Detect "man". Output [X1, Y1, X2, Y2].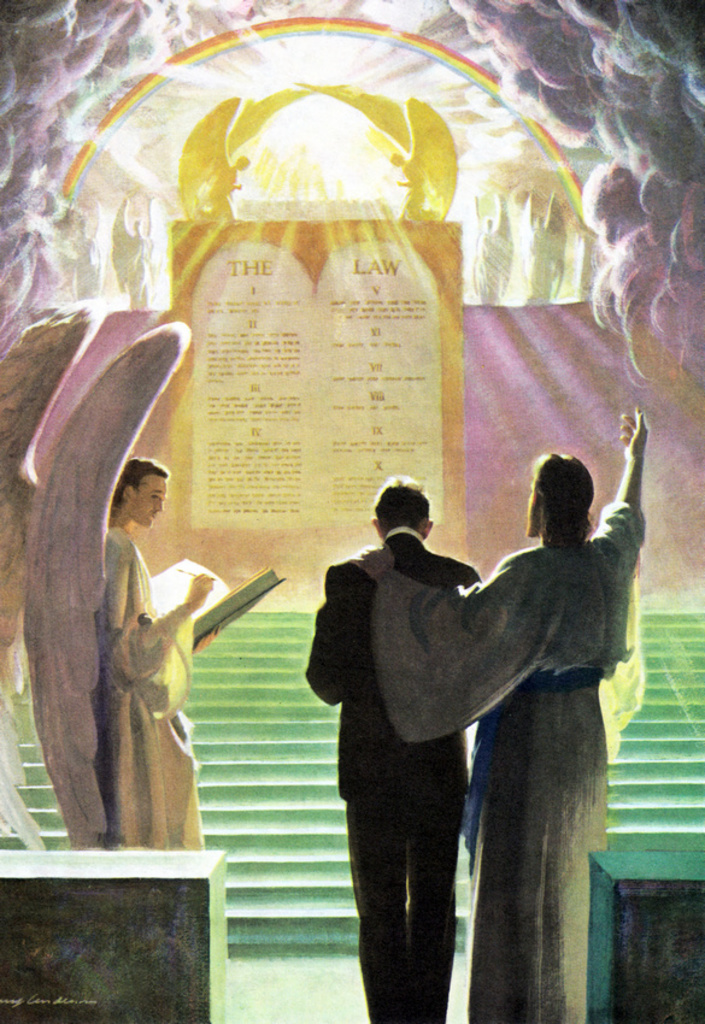
[100, 454, 212, 843].
